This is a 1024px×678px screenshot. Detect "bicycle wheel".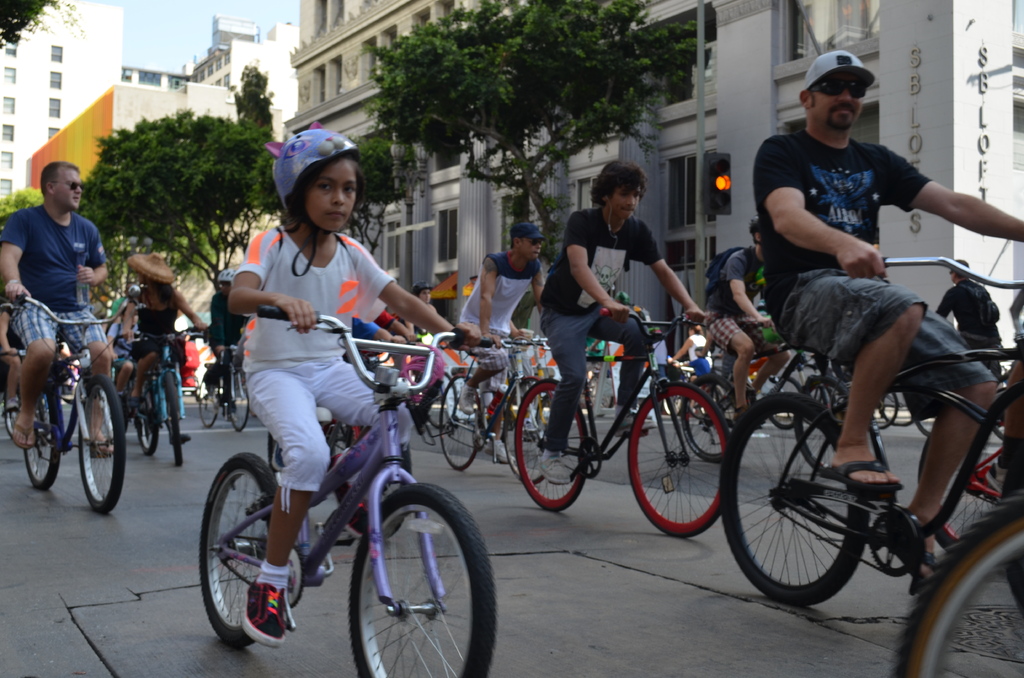
[left=428, top=372, right=456, bottom=428].
